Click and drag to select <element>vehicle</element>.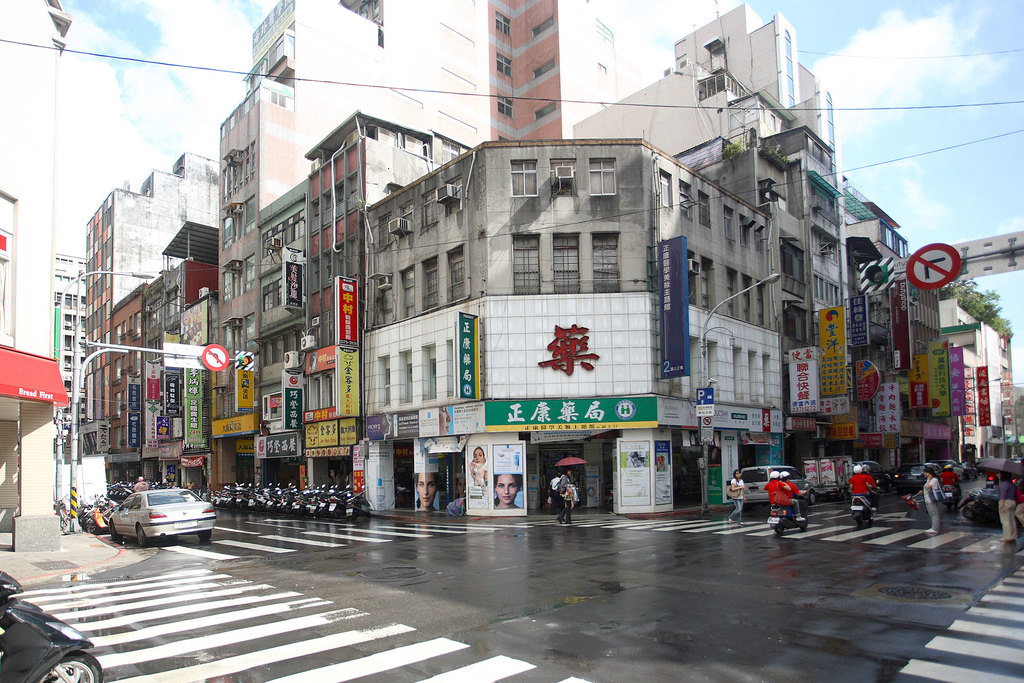
Selection: region(893, 462, 932, 495).
